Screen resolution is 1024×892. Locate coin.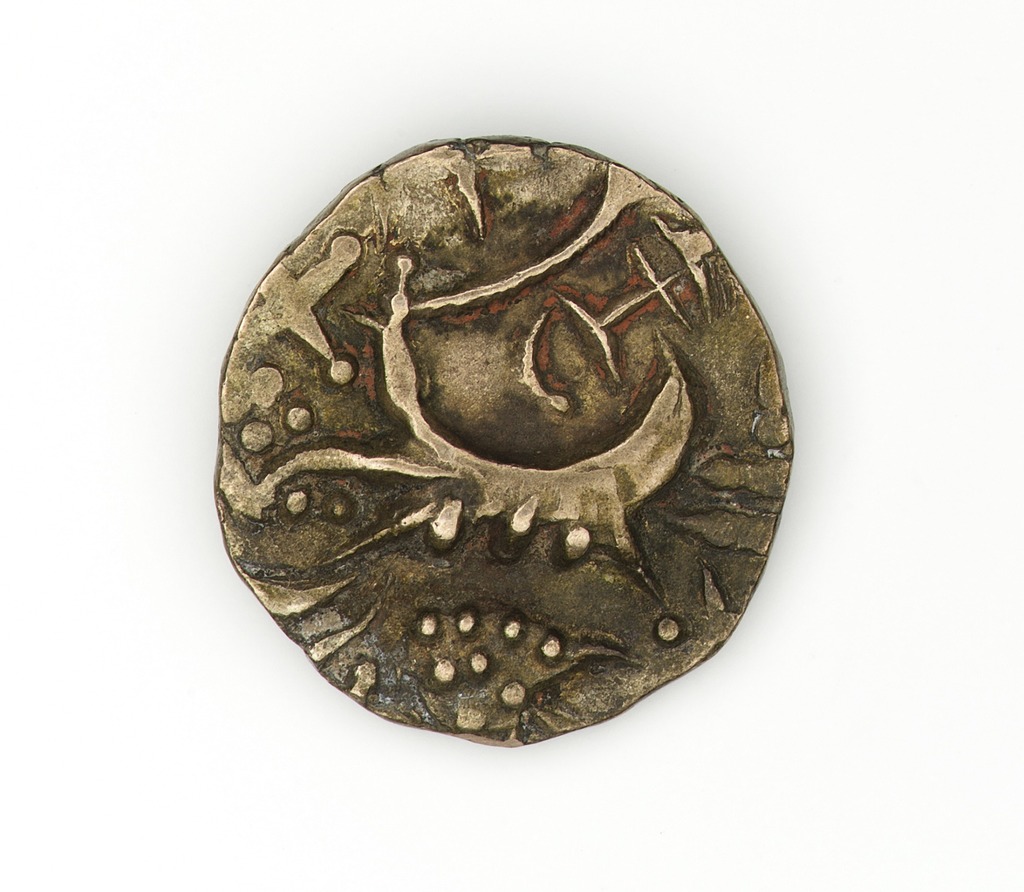
<bbox>205, 129, 808, 757</bbox>.
